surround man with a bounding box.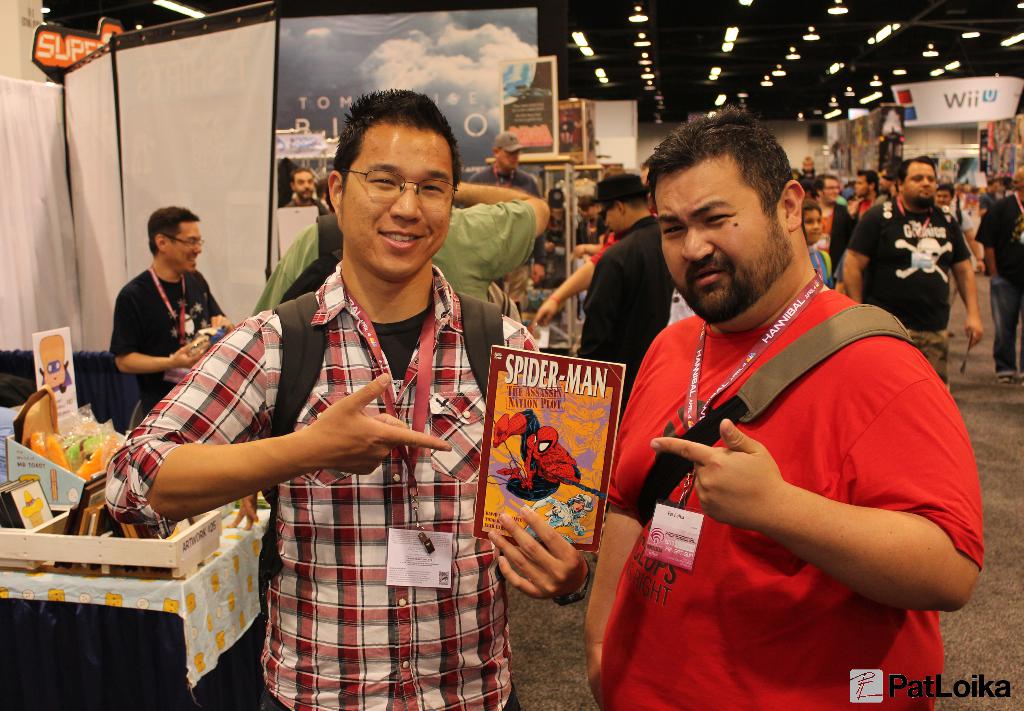
crop(104, 199, 232, 413).
